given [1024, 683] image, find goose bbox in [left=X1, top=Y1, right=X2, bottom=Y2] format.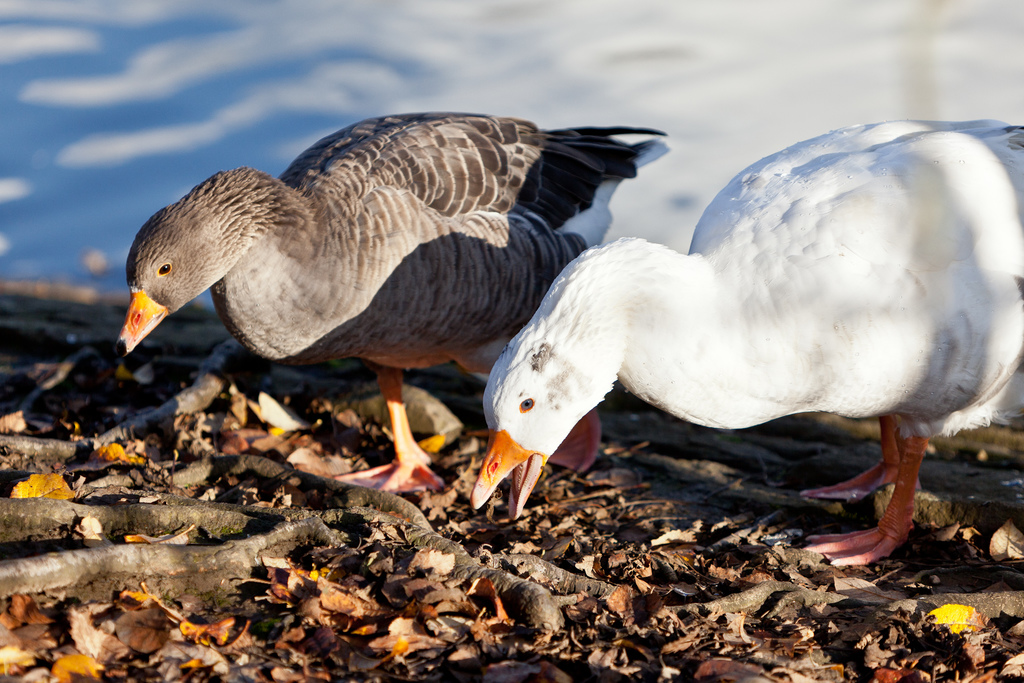
[left=467, top=109, right=1023, bottom=579].
